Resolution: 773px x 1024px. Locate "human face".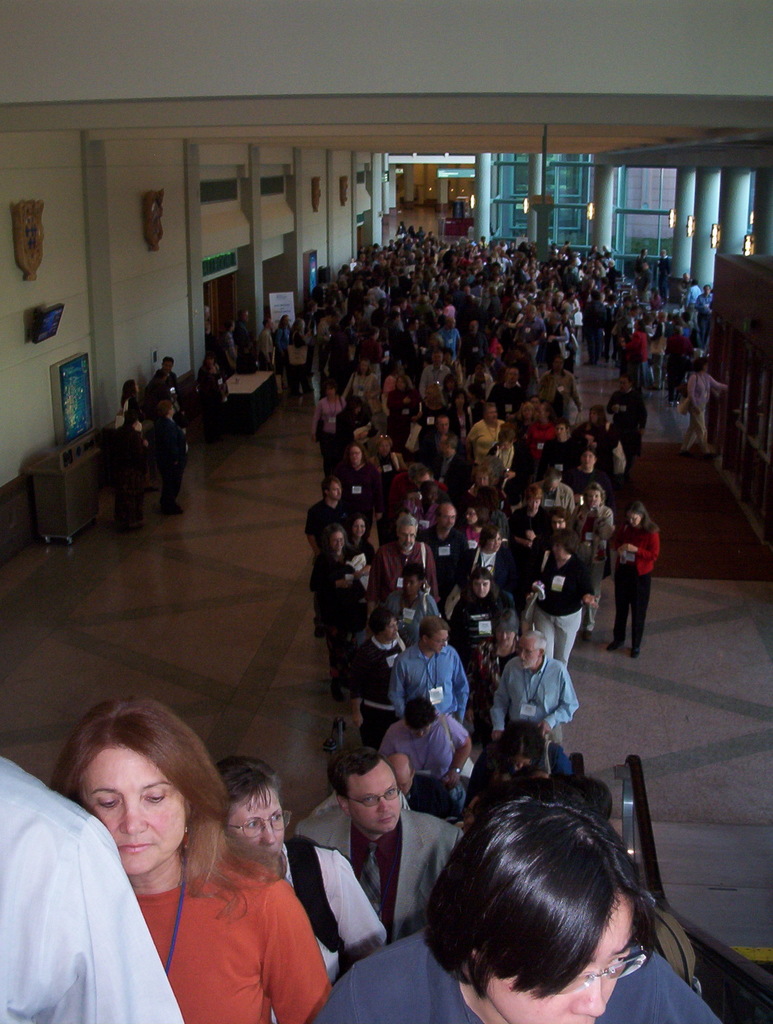
region(441, 351, 452, 359).
